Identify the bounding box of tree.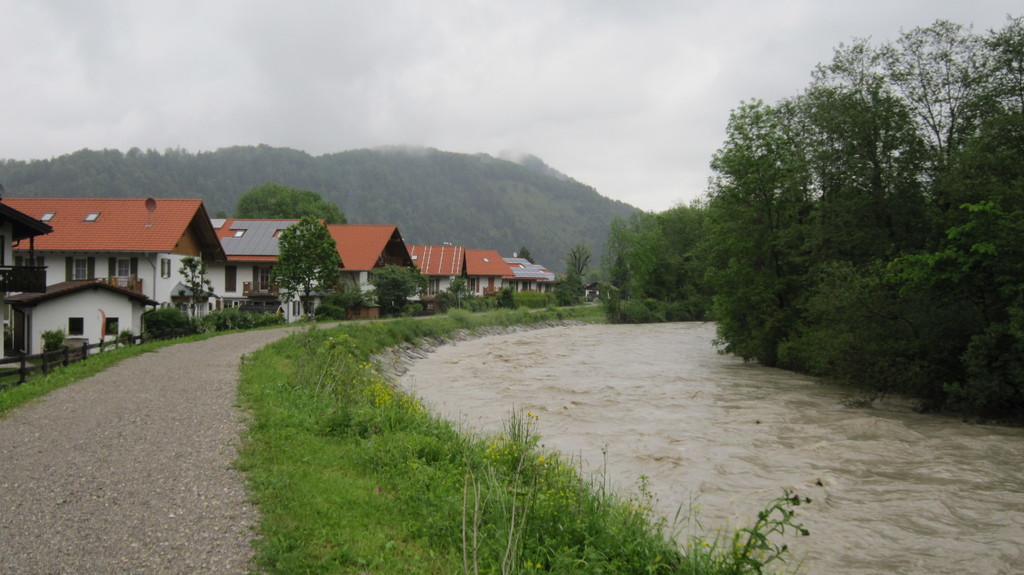
<box>366,260,426,322</box>.
